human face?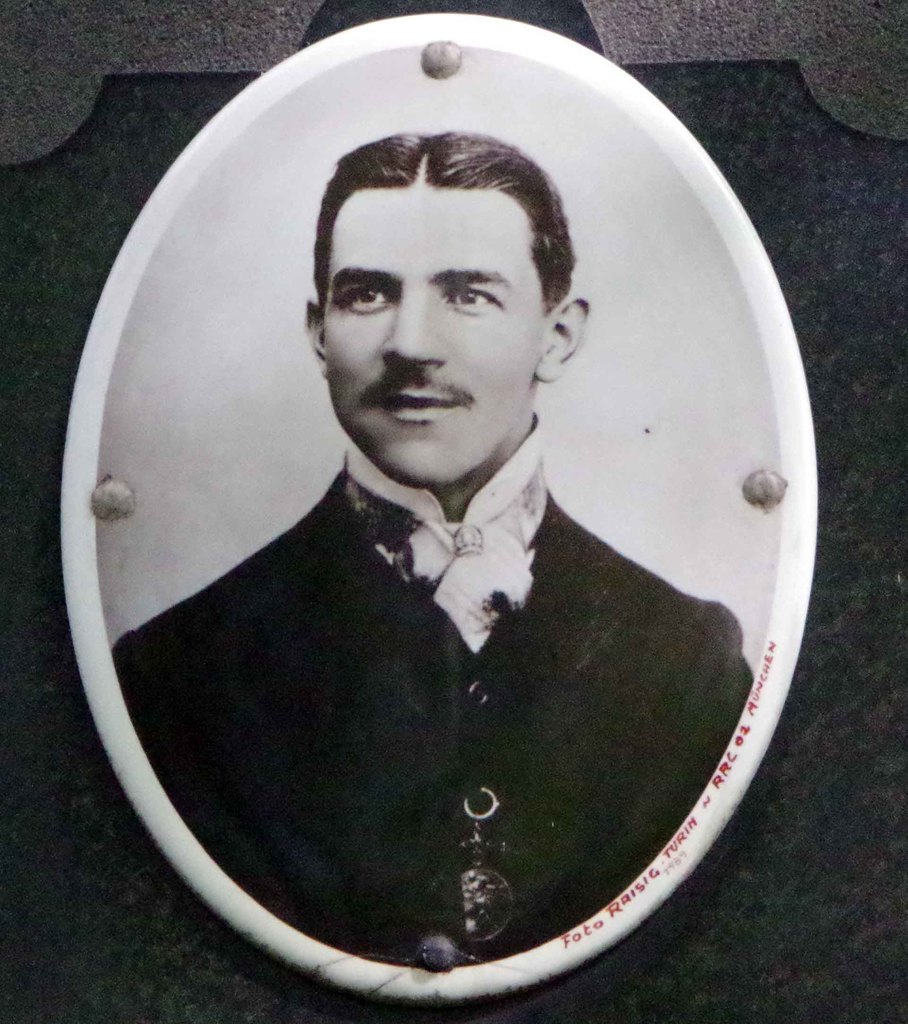
(318, 193, 537, 485)
